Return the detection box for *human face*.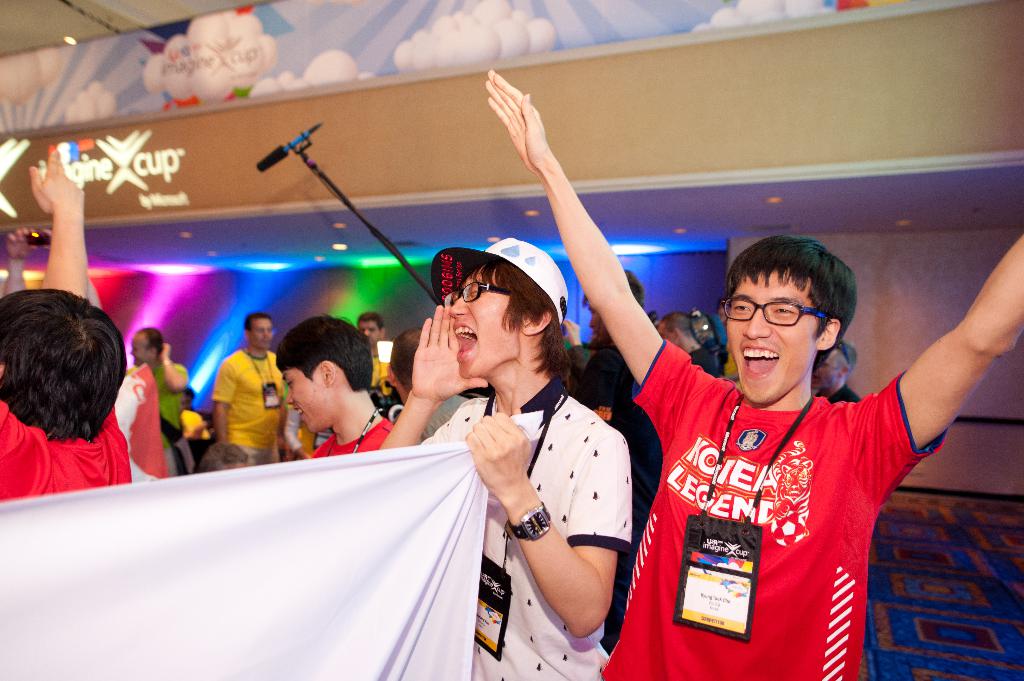
245:314:275:344.
